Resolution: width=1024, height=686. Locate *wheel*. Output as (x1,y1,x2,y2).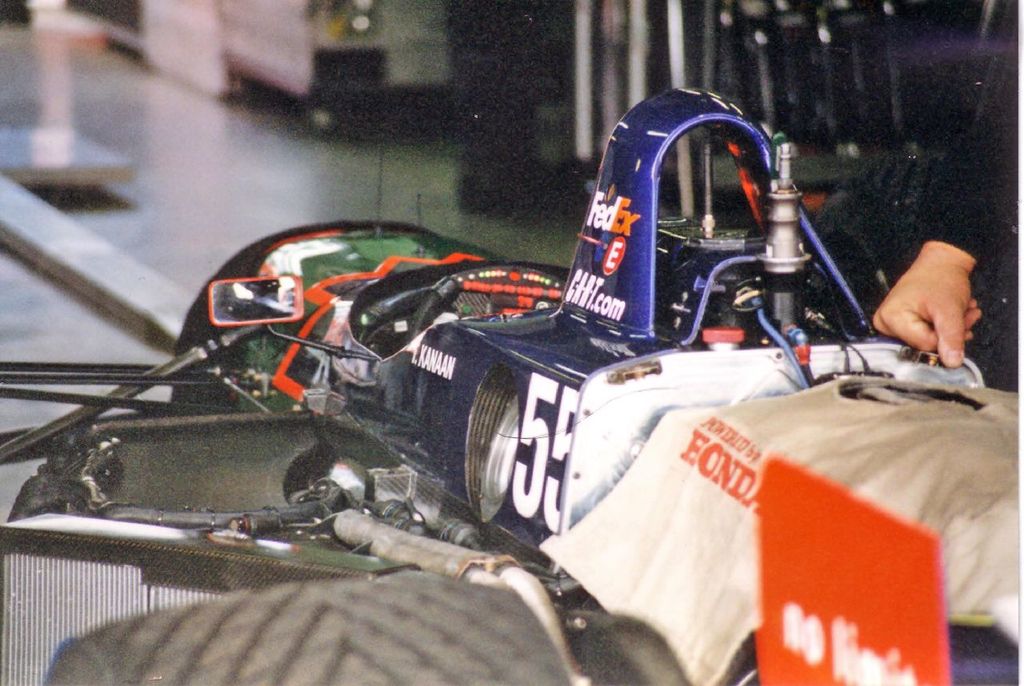
(46,570,570,685).
